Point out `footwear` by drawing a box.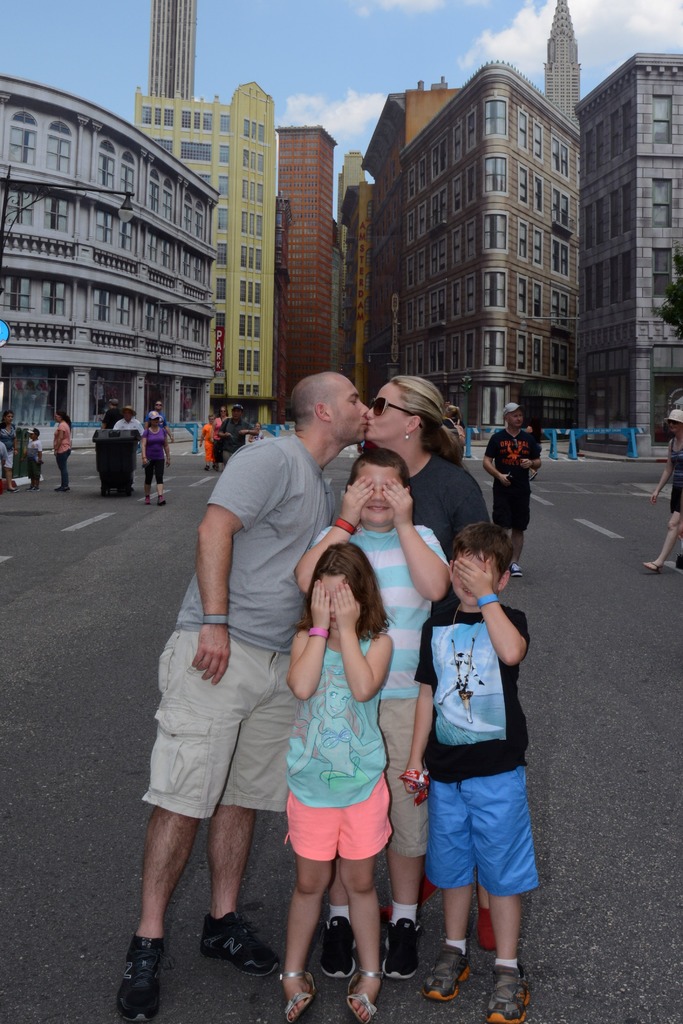
427/943/472/1006.
